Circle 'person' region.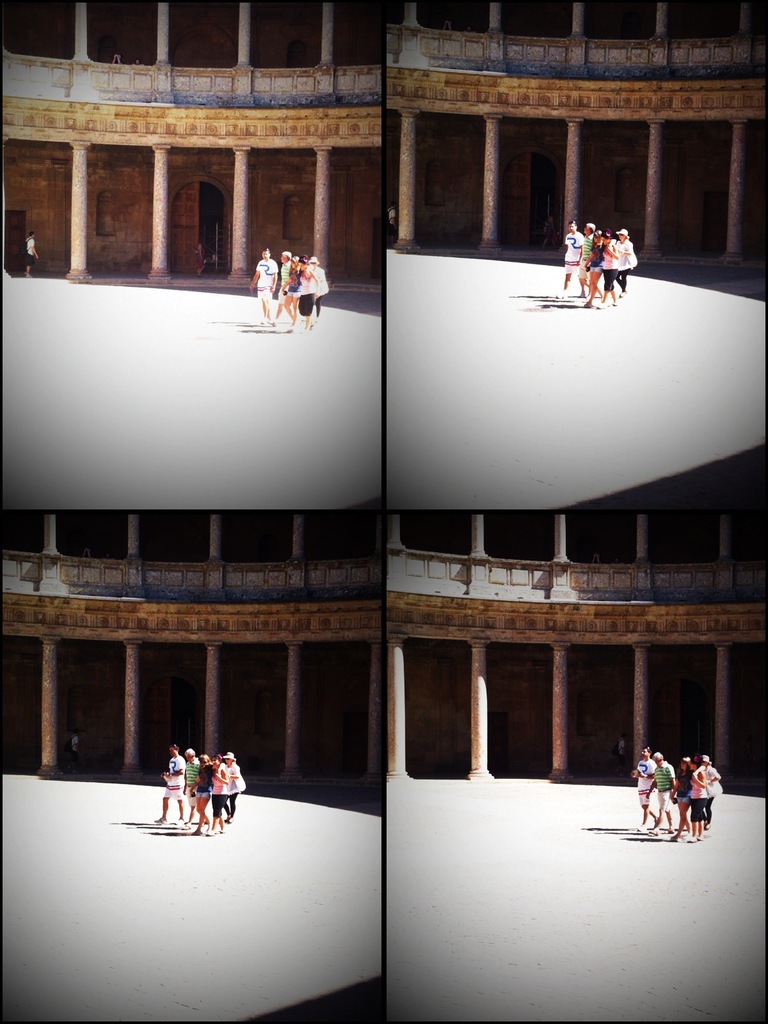
Region: [left=628, top=753, right=653, bottom=833].
